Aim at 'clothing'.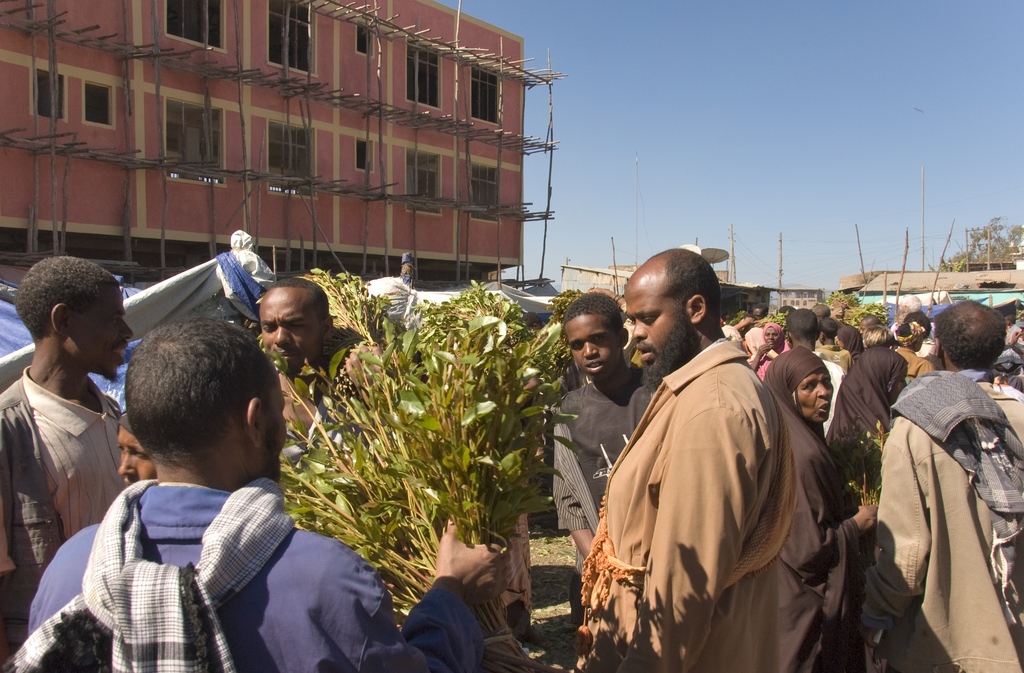
Aimed at 748:325:788:376.
